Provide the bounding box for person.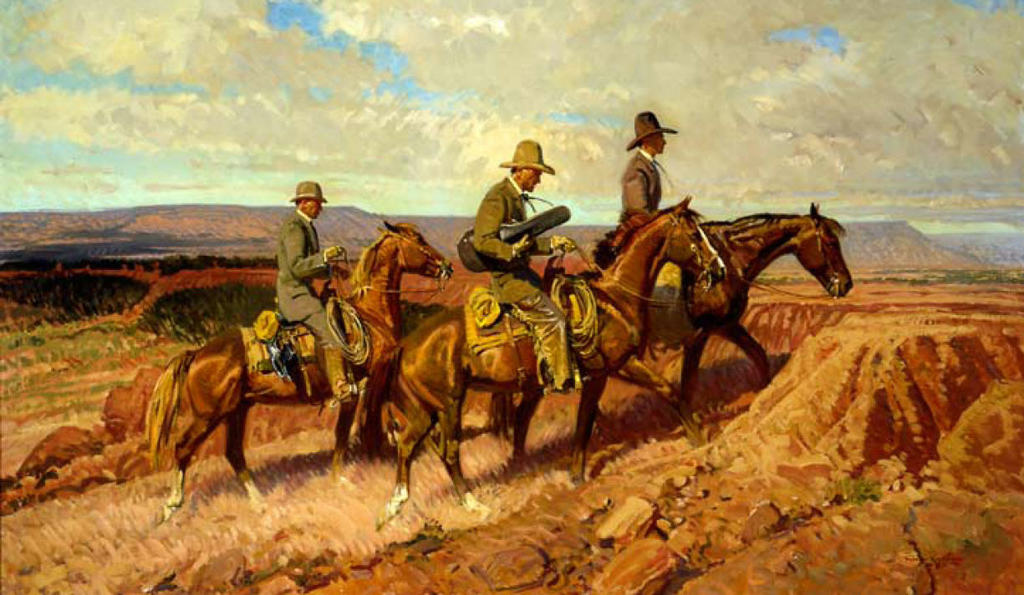
277 179 369 406.
